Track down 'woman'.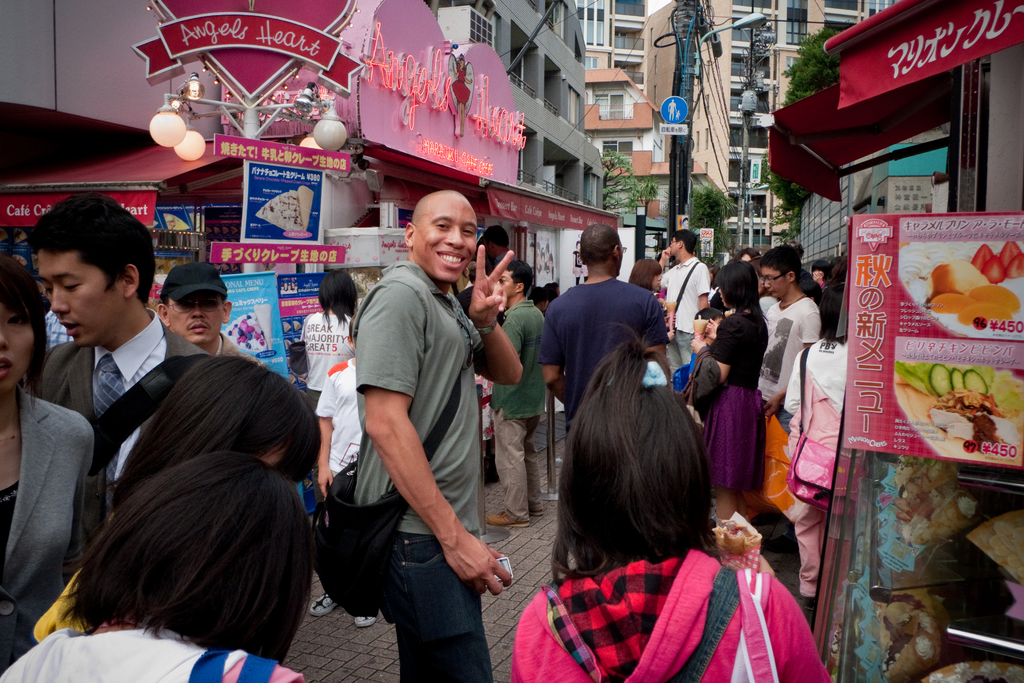
Tracked to x1=690 y1=264 x2=766 y2=522.
